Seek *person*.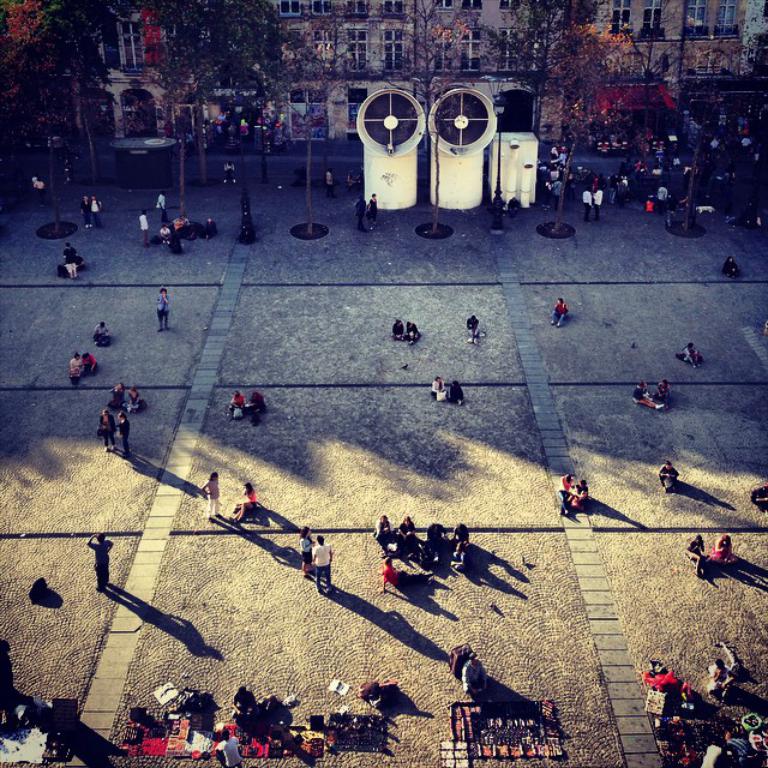
[220, 158, 230, 181].
